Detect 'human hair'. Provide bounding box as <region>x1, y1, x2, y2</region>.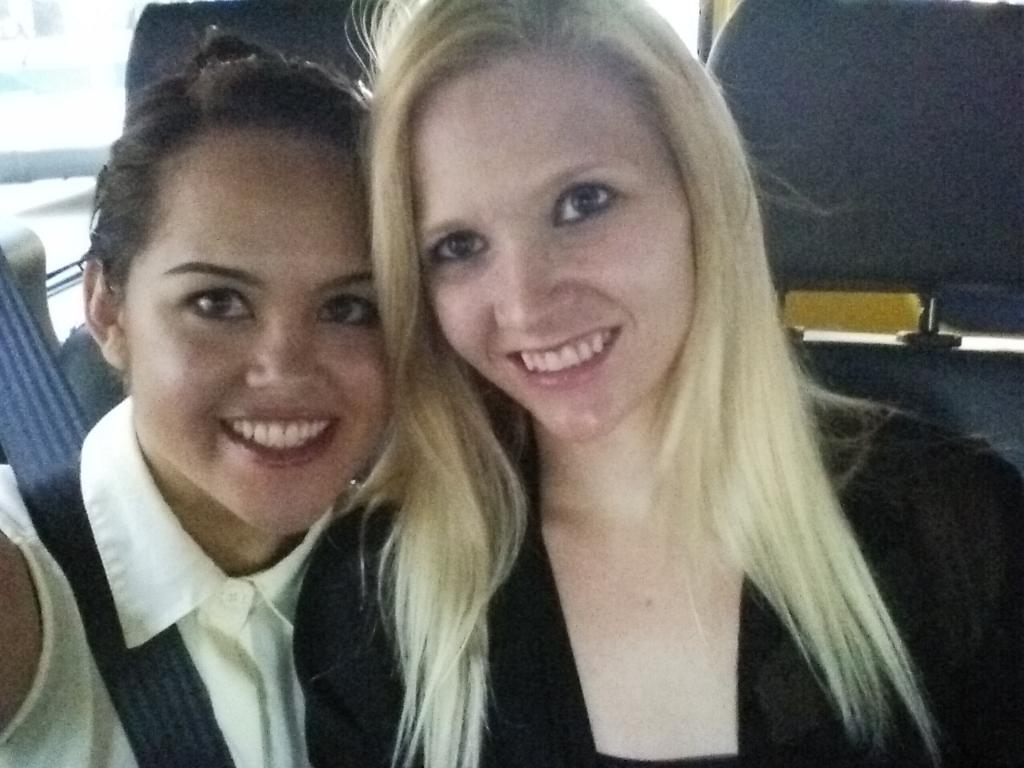
<region>77, 31, 365, 291</region>.
